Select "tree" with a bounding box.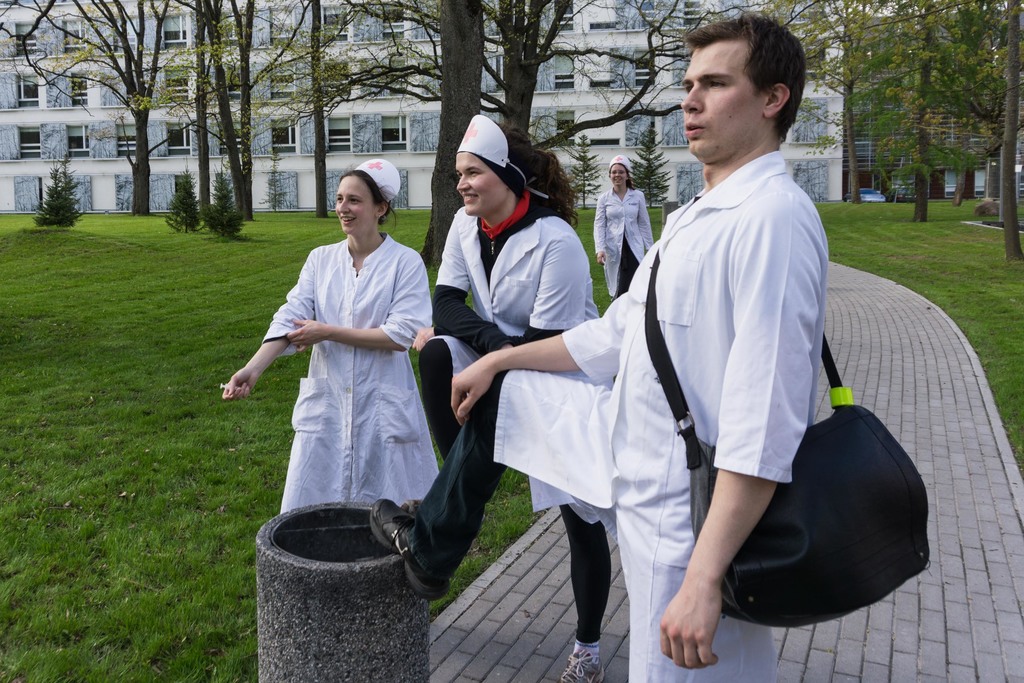
BBox(419, 0, 492, 268).
